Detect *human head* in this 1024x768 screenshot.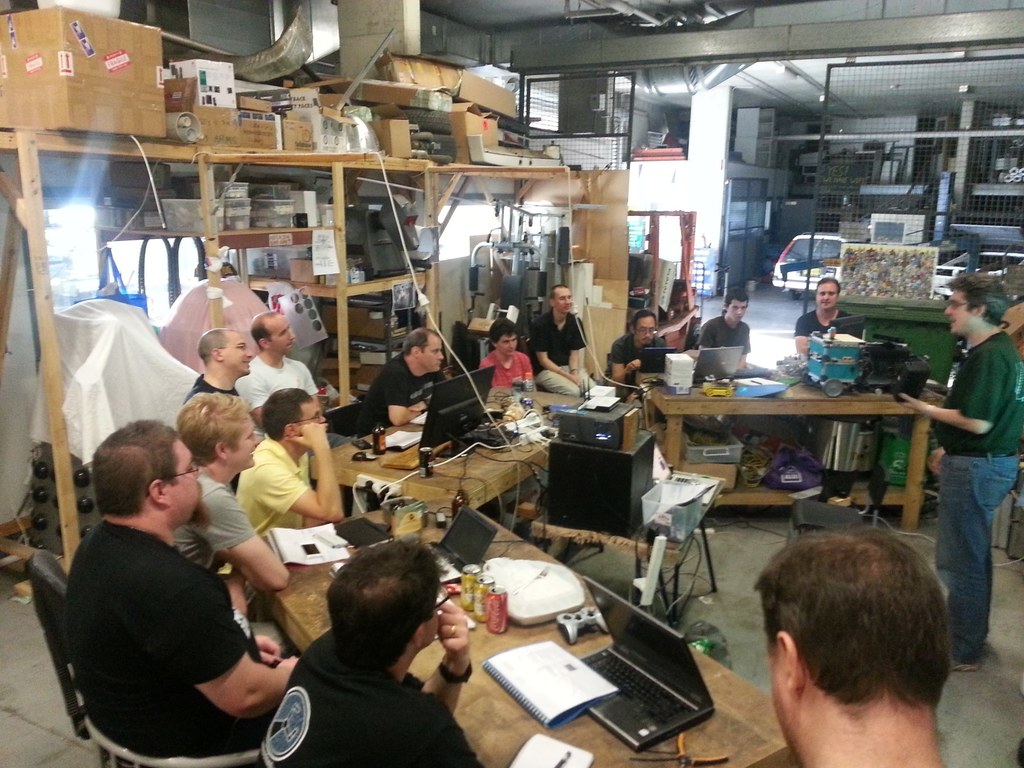
Detection: [257,387,325,454].
